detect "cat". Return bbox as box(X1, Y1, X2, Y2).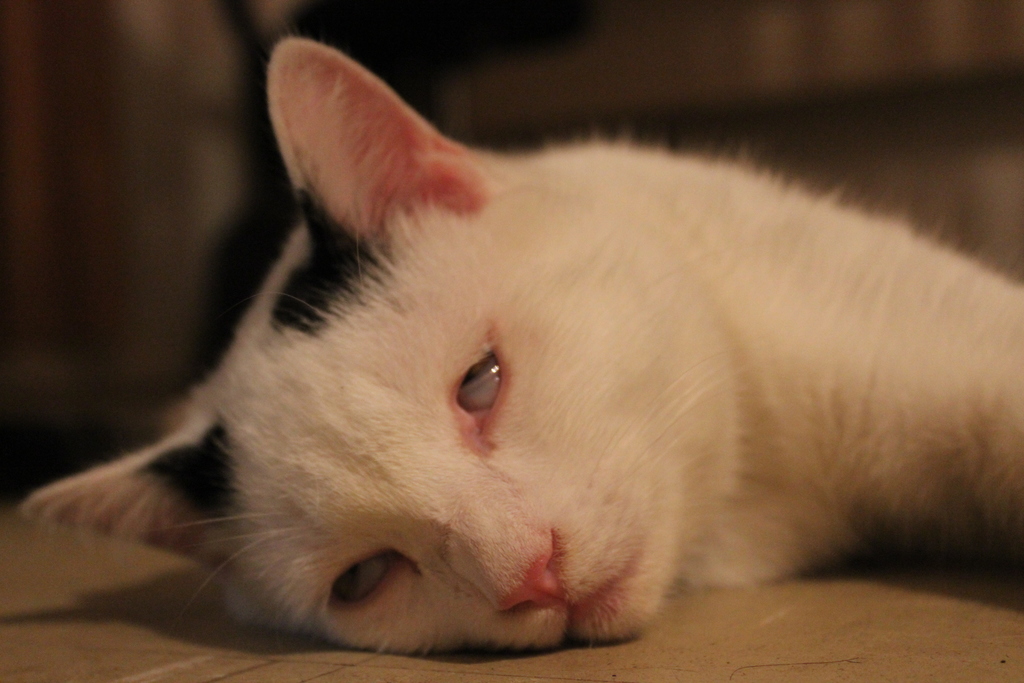
box(15, 32, 1016, 646).
